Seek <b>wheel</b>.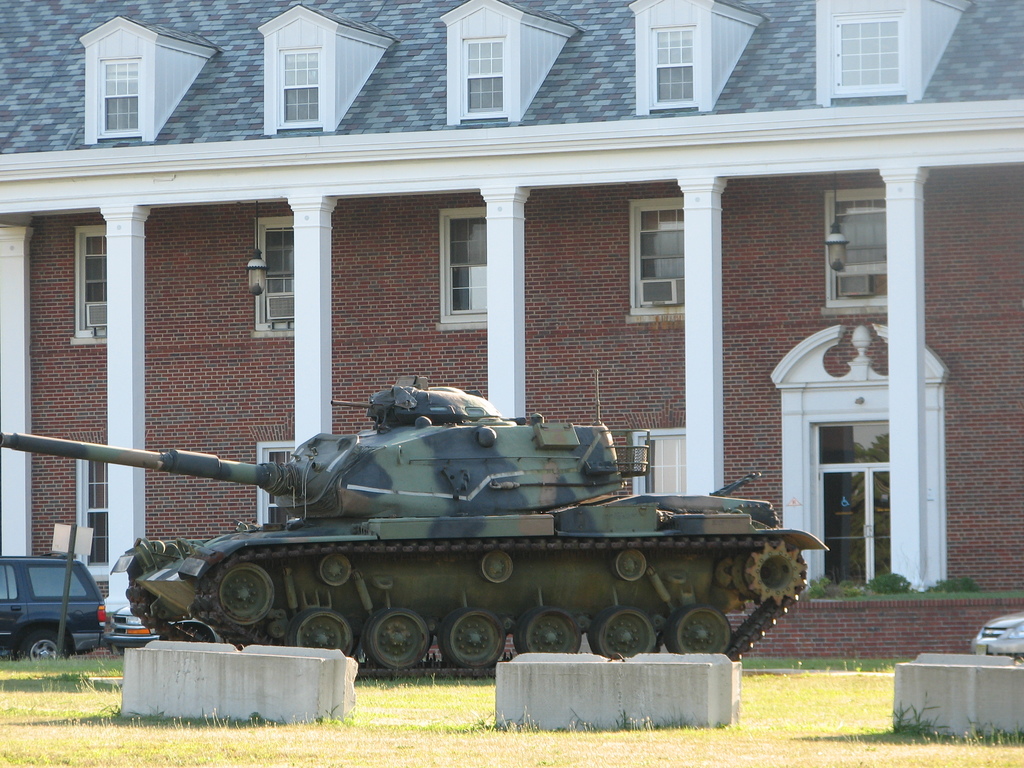
x1=214 y1=564 x2=274 y2=626.
